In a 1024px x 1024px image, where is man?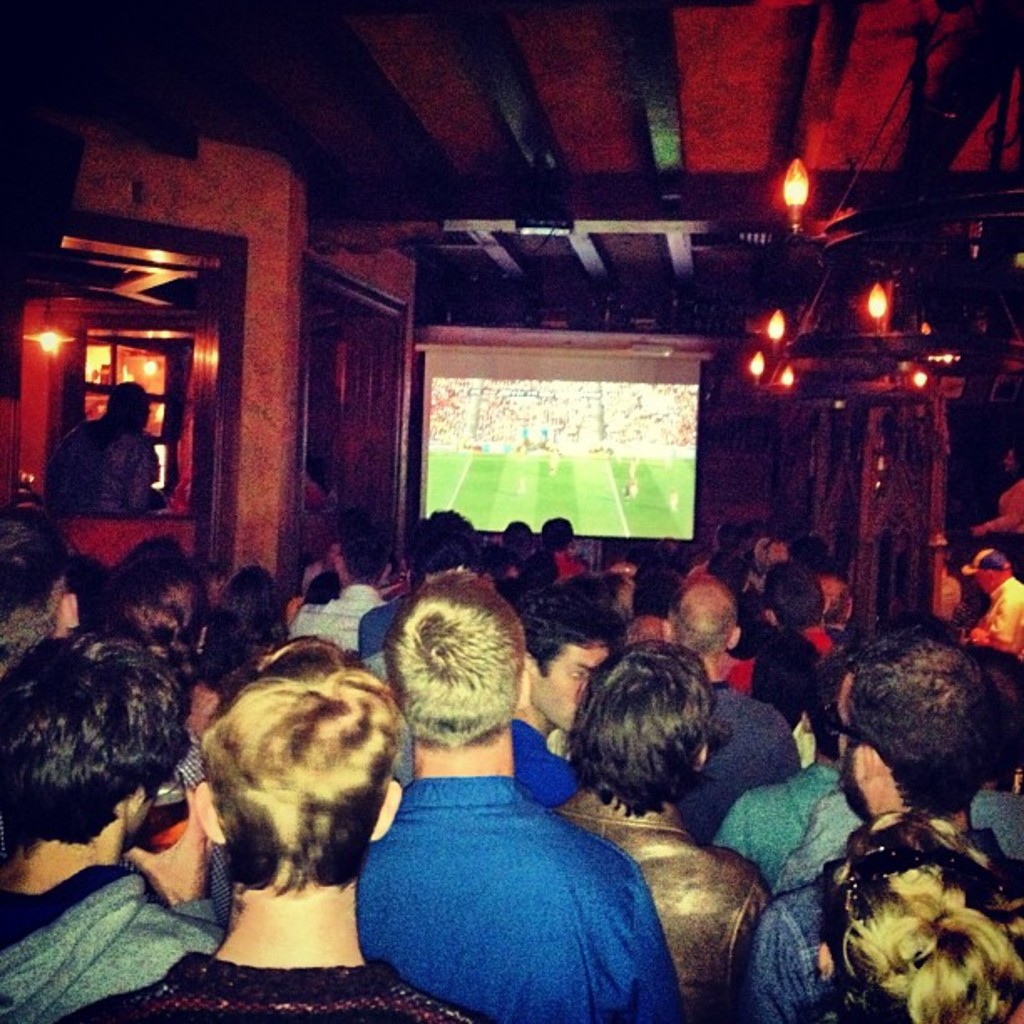
locate(713, 547, 750, 616).
